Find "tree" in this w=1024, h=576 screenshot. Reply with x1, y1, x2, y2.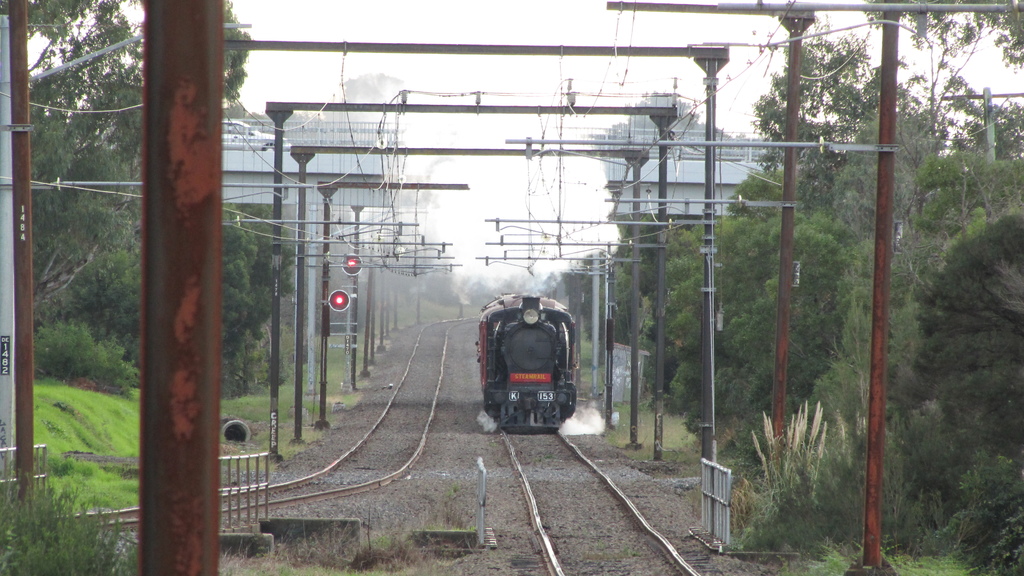
425, 257, 465, 306.
